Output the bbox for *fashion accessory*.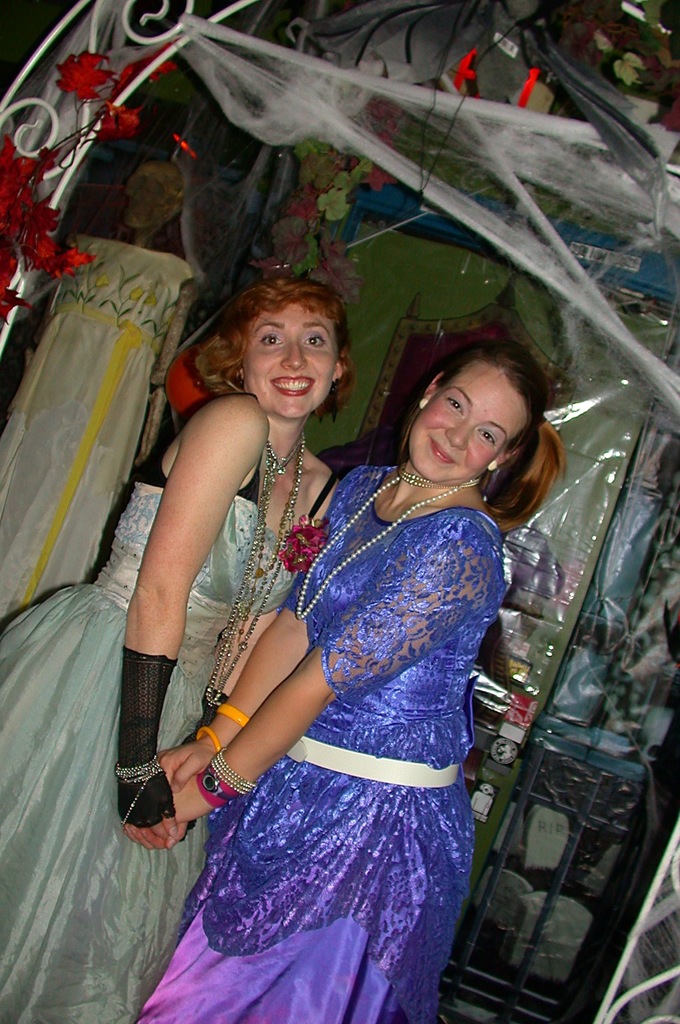
(x1=205, y1=427, x2=300, y2=708).
